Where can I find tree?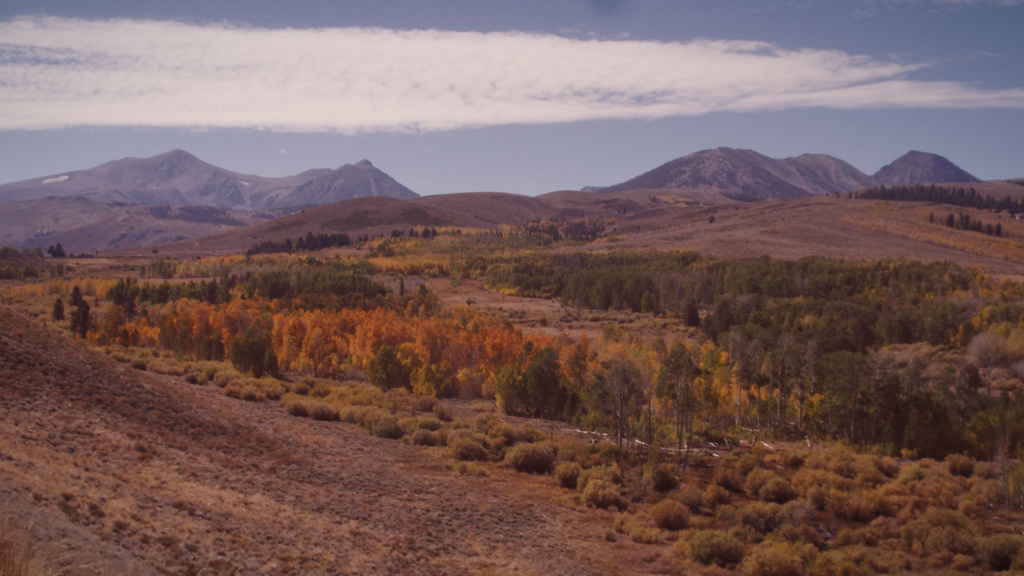
You can find it at x1=658, y1=339, x2=705, y2=470.
